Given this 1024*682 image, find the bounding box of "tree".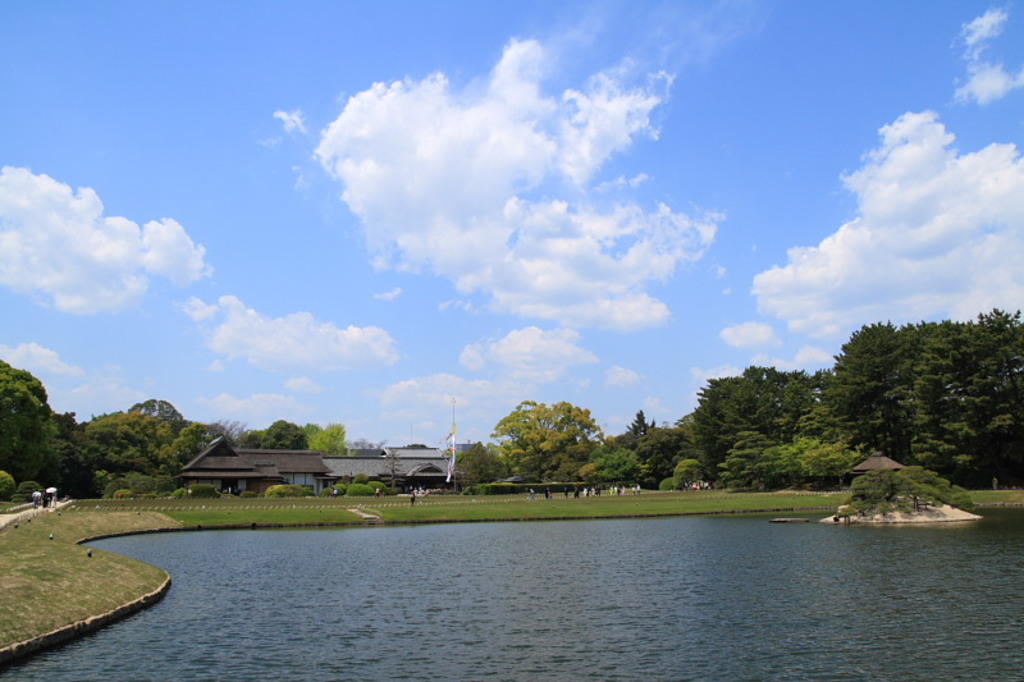
998 400 1023 458.
